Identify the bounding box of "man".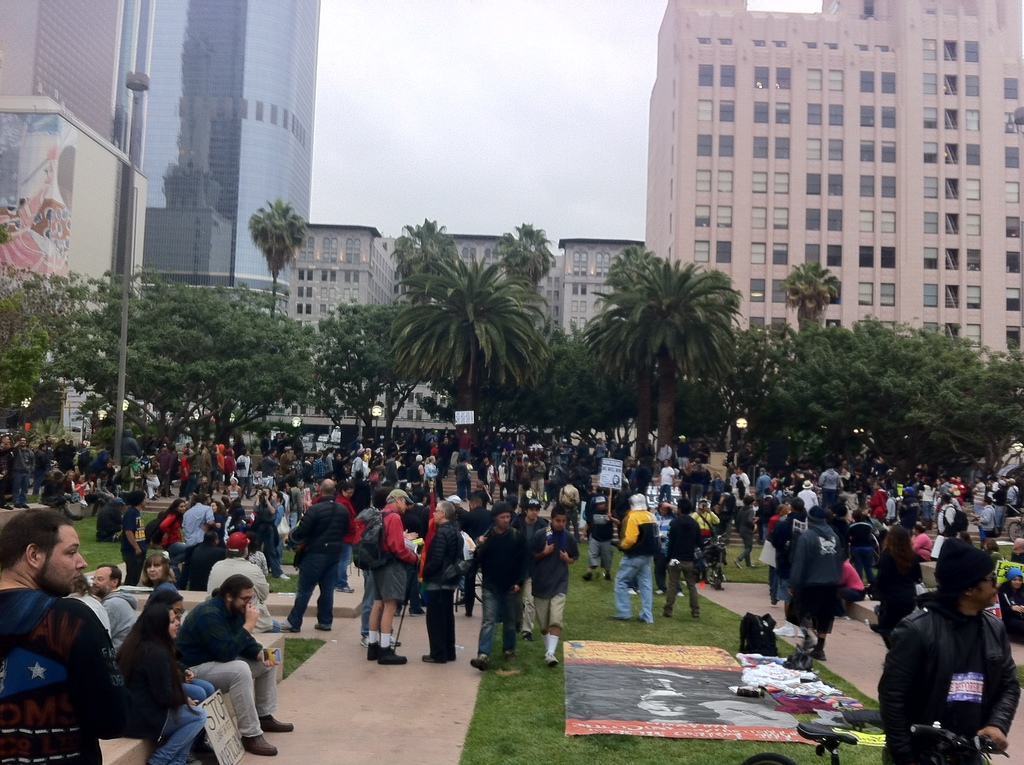
l=1000, t=481, r=1008, b=510.
